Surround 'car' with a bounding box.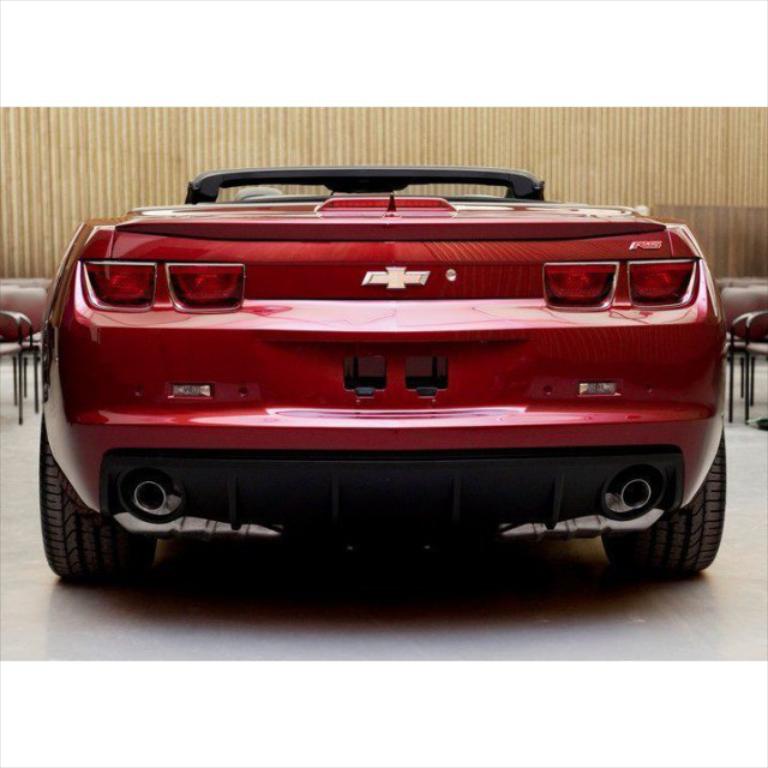
[left=29, top=143, right=755, bottom=607].
